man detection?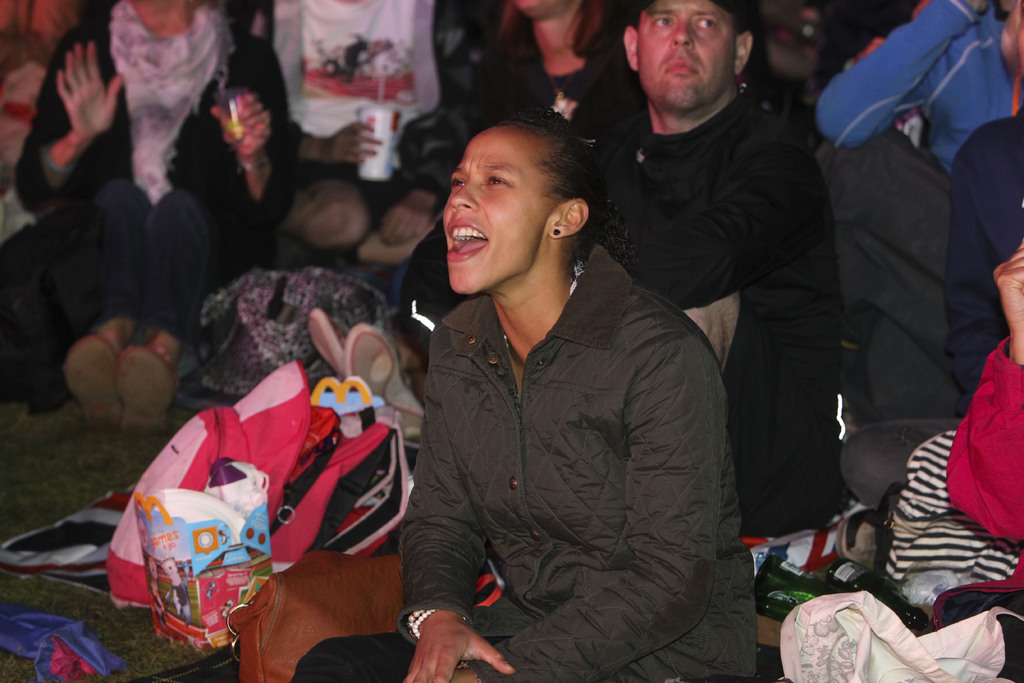
detection(836, 103, 1023, 567)
